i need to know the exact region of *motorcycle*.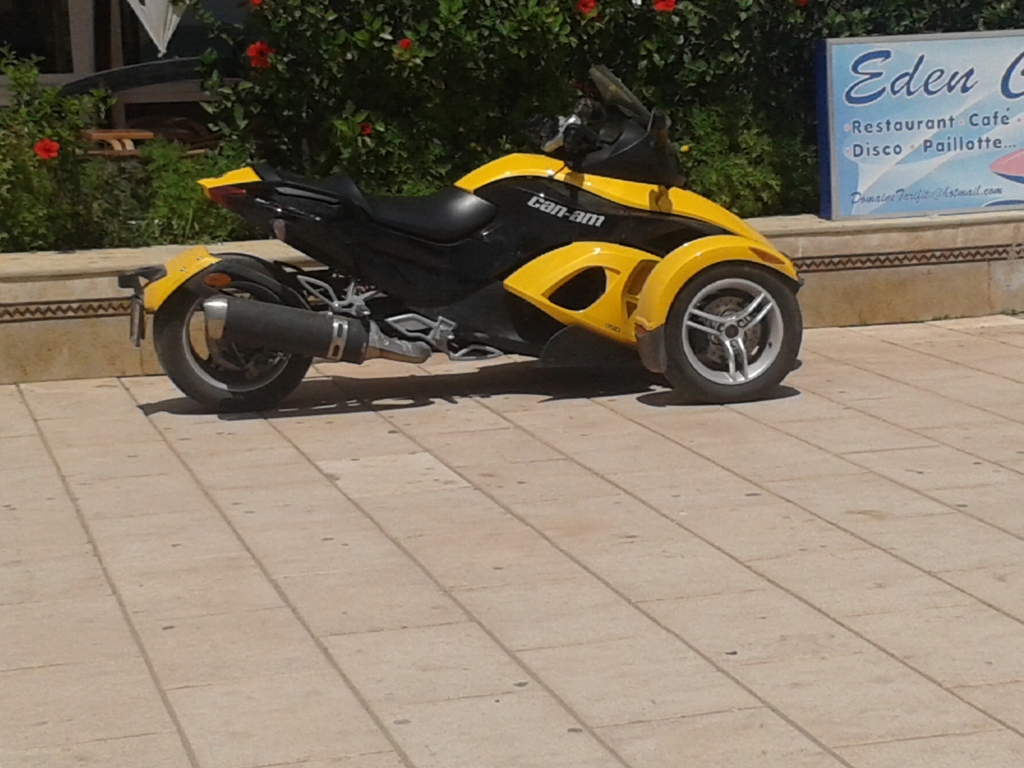
Region: crop(117, 65, 804, 405).
